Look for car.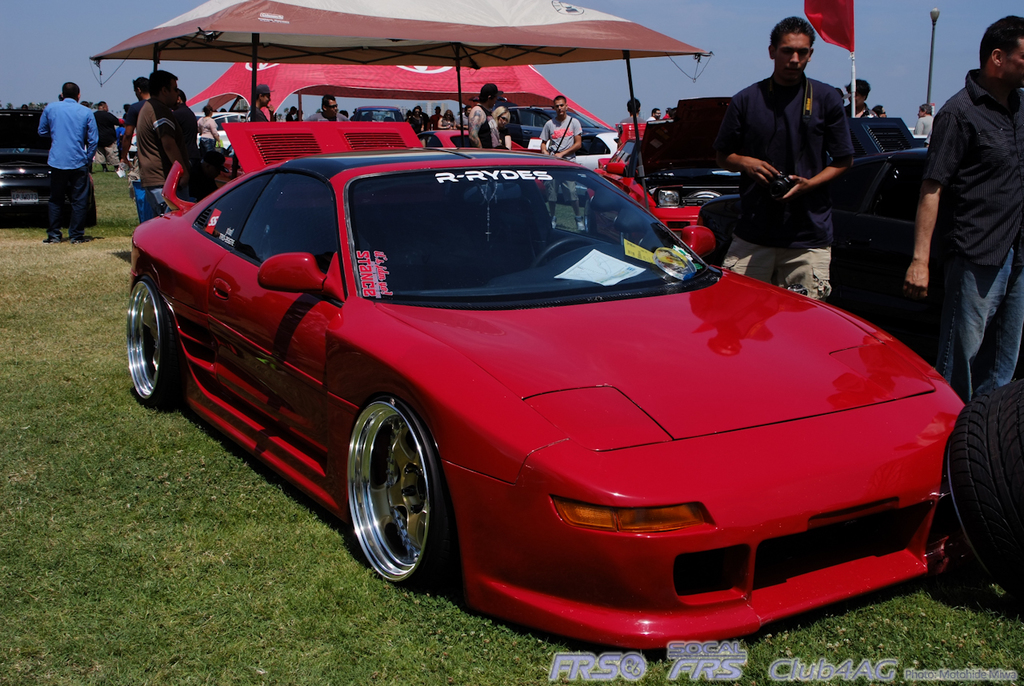
Found: select_region(695, 148, 1023, 372).
